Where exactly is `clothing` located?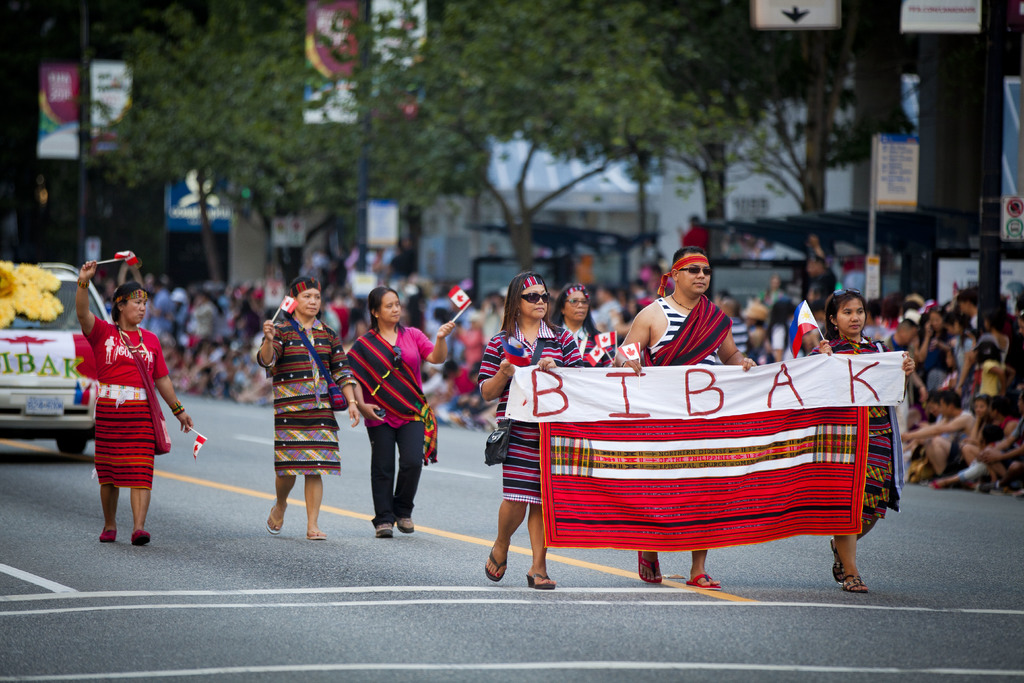
Its bounding box is Rect(948, 458, 983, 484).
